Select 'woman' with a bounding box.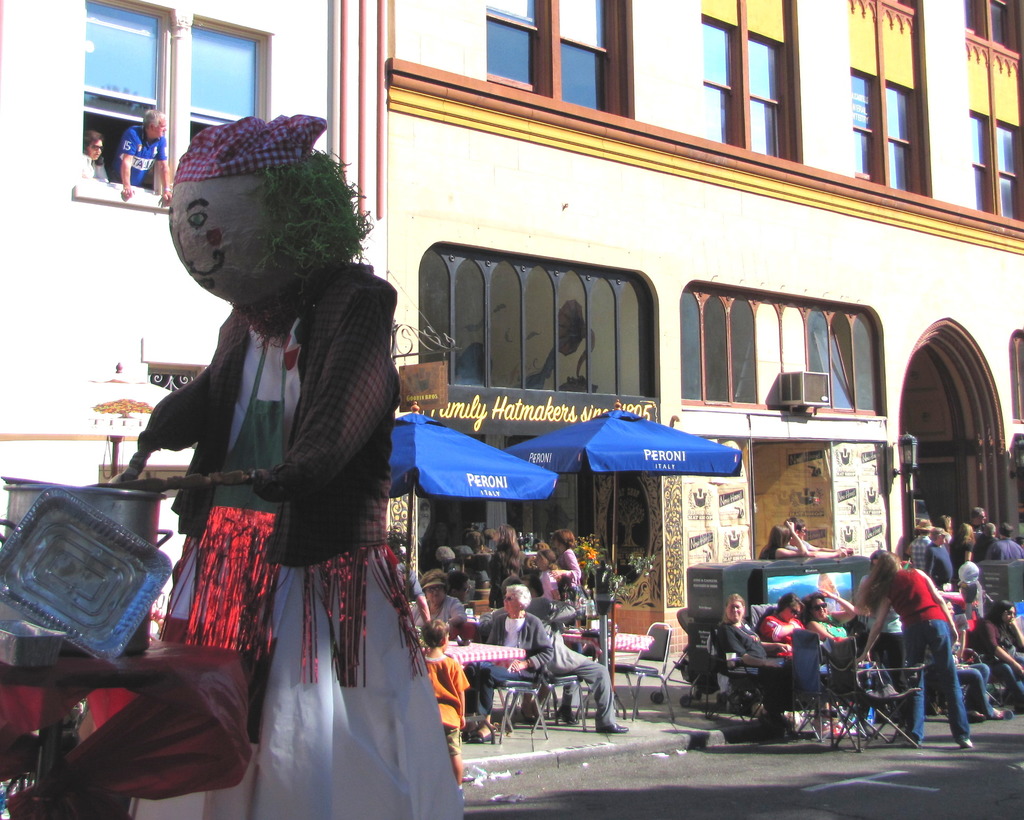
box=[754, 519, 808, 560].
